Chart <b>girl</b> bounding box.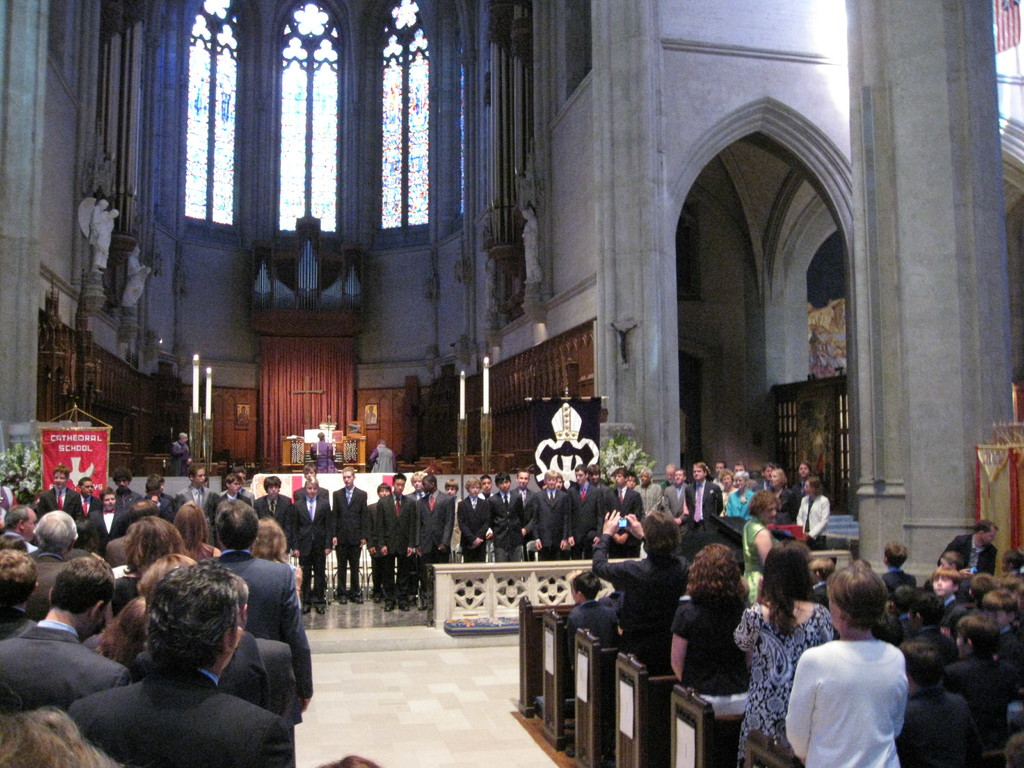
Charted: BBox(662, 539, 756, 700).
